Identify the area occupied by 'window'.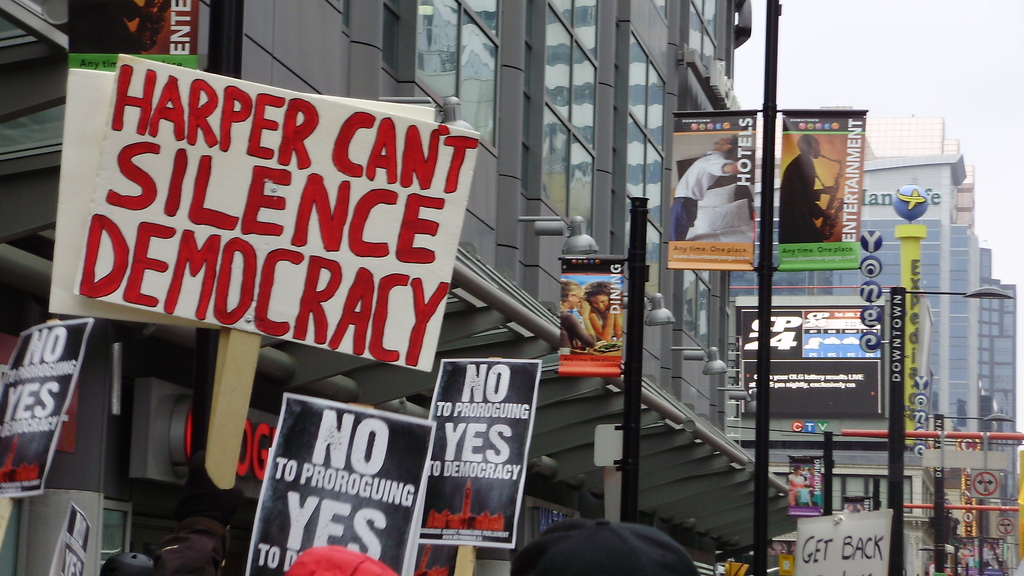
Area: BBox(340, 0, 353, 29).
